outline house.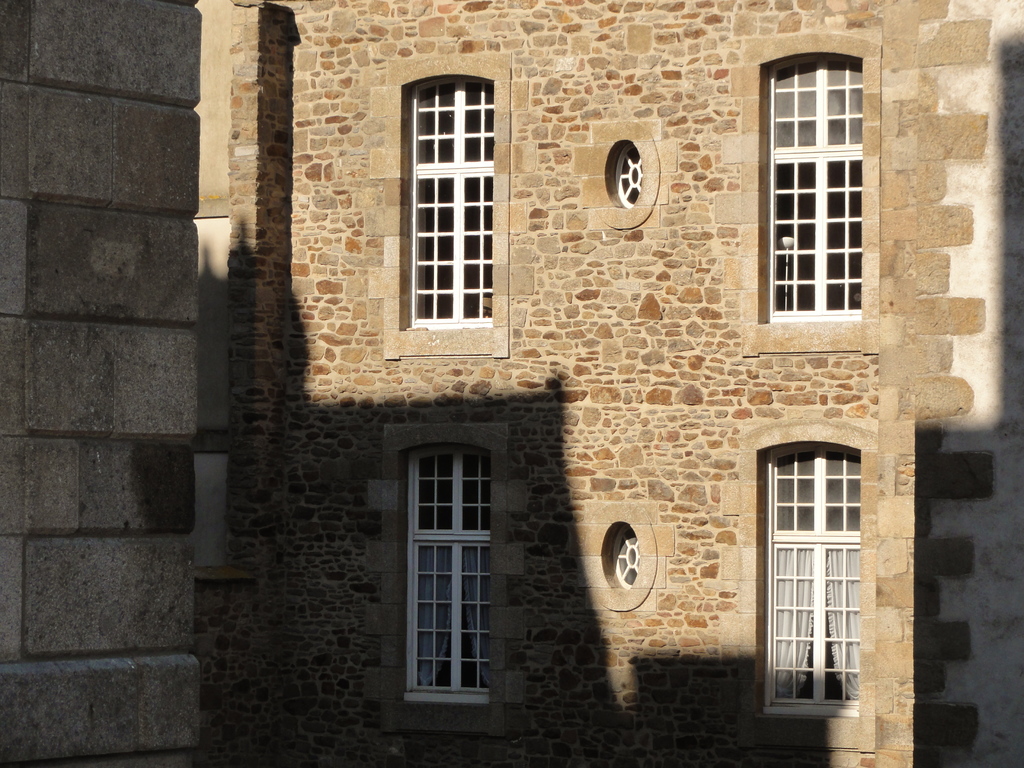
Outline: <box>232,0,1023,767</box>.
